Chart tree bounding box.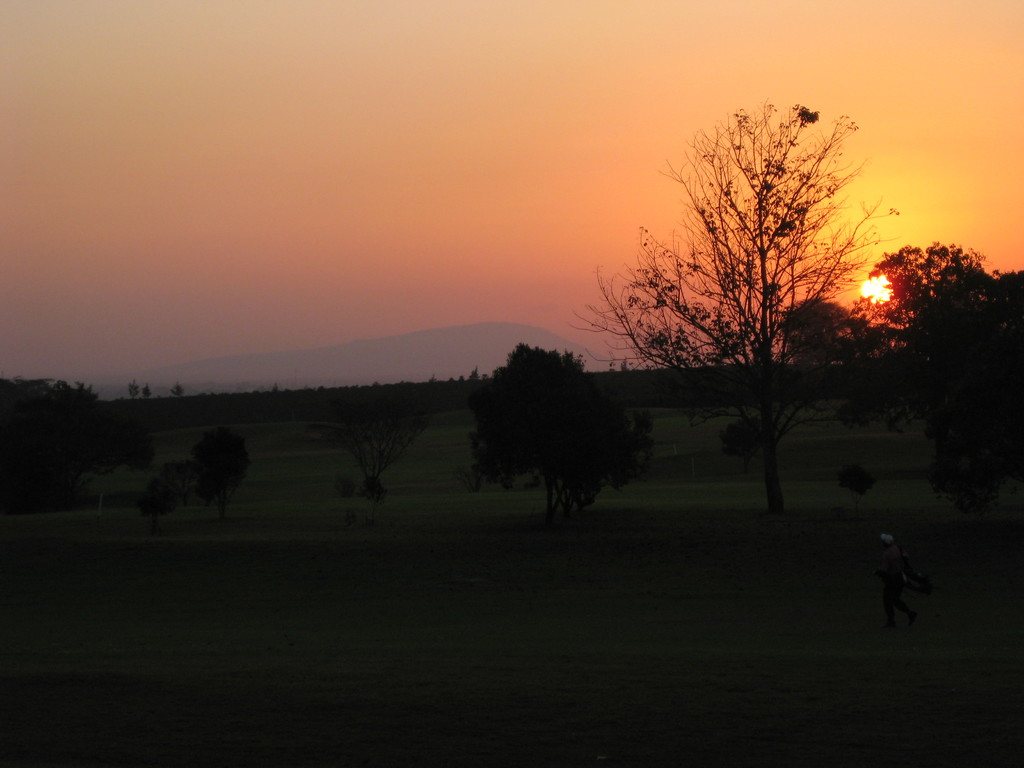
Charted: <box>147,384,162,405</box>.
